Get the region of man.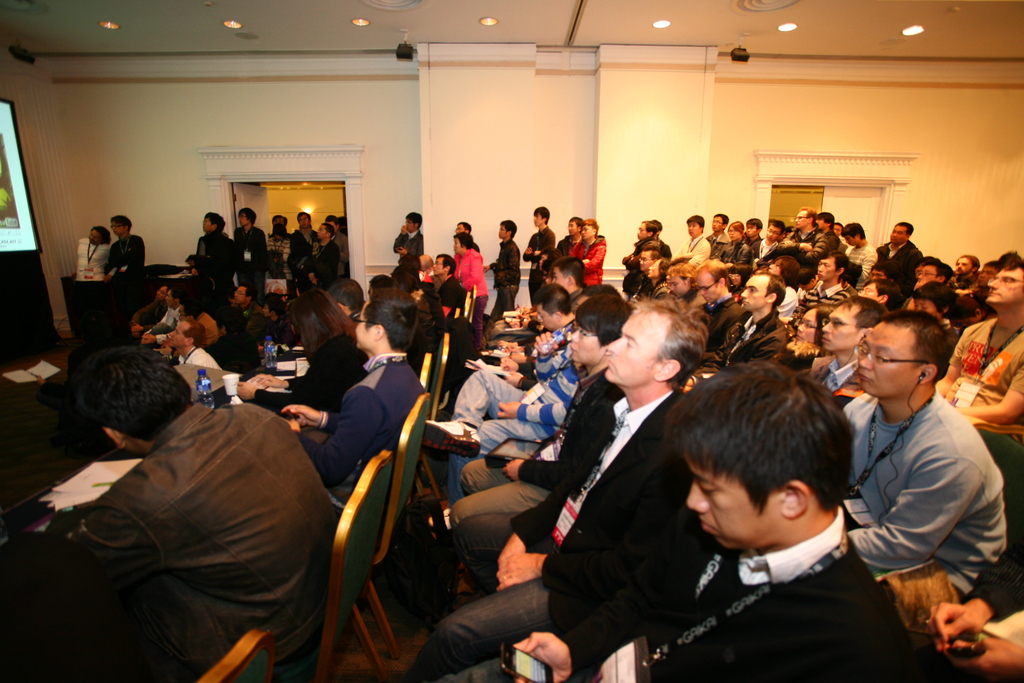
region(292, 210, 321, 247).
